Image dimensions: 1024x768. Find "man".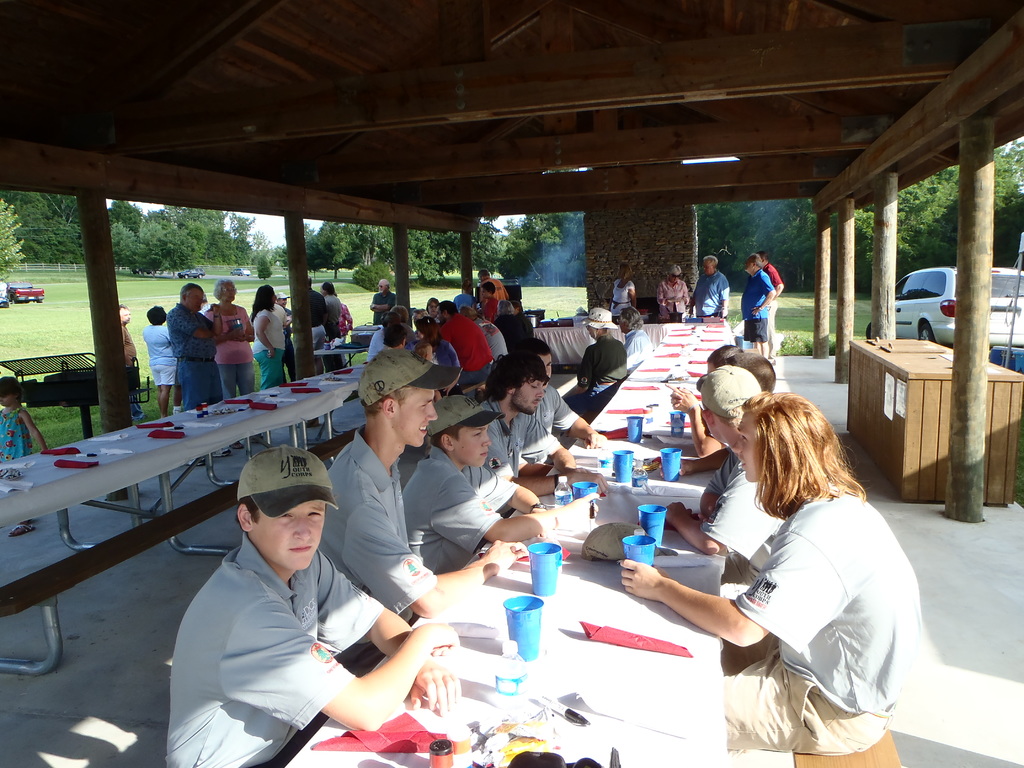
<region>495, 299, 531, 357</region>.
